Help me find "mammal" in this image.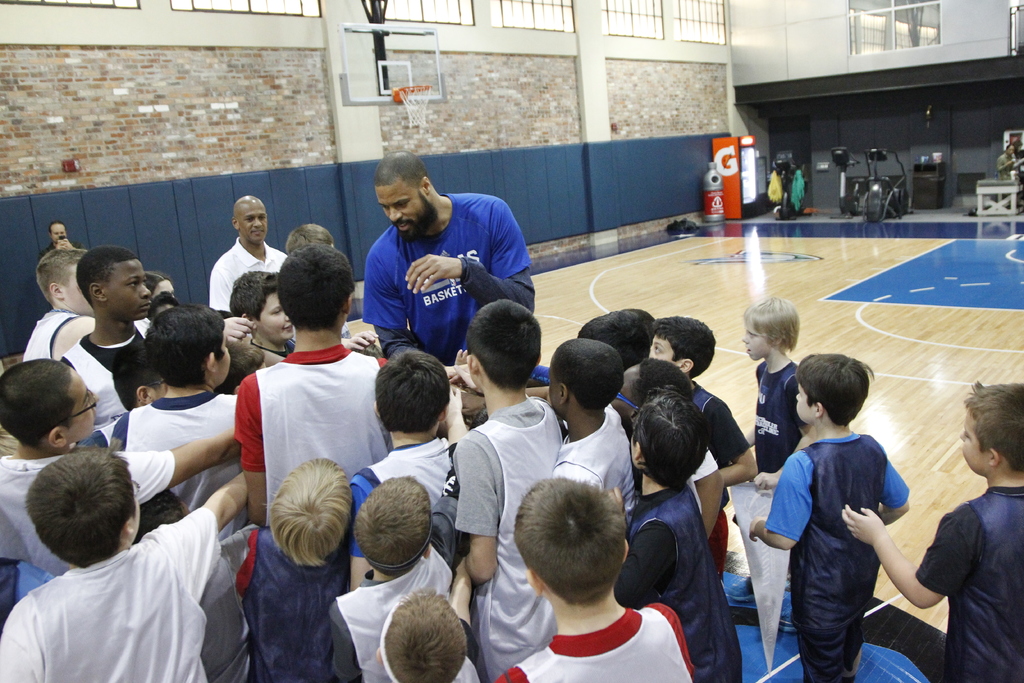
Found it: 127 488 264 678.
